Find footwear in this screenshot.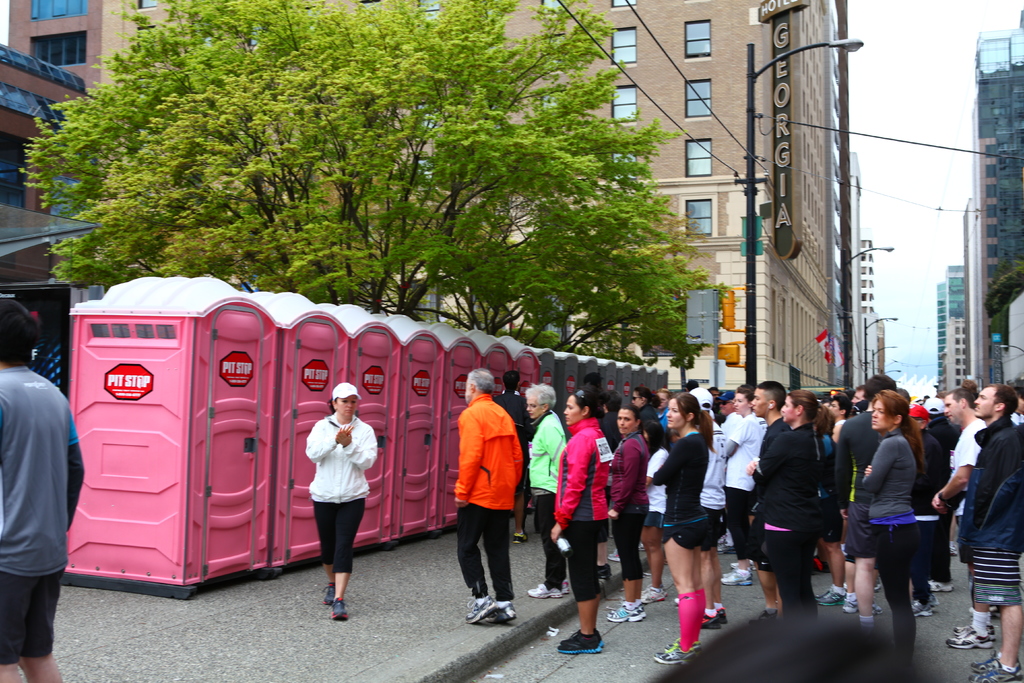
The bounding box for footwear is 468/584/489/625.
